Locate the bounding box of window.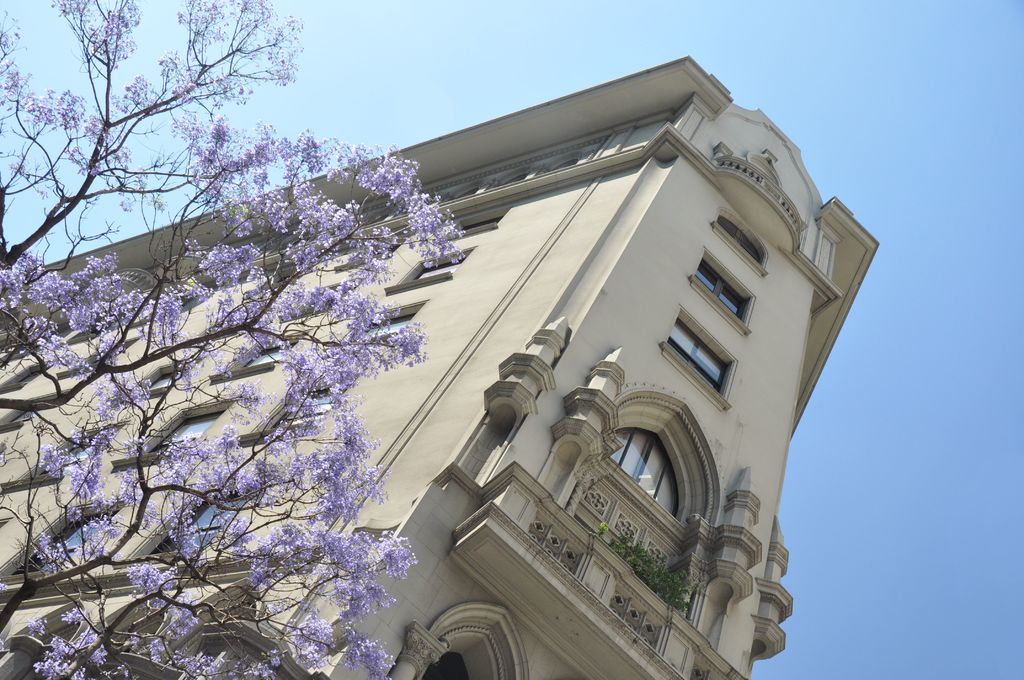
Bounding box: l=422, t=654, r=472, b=679.
